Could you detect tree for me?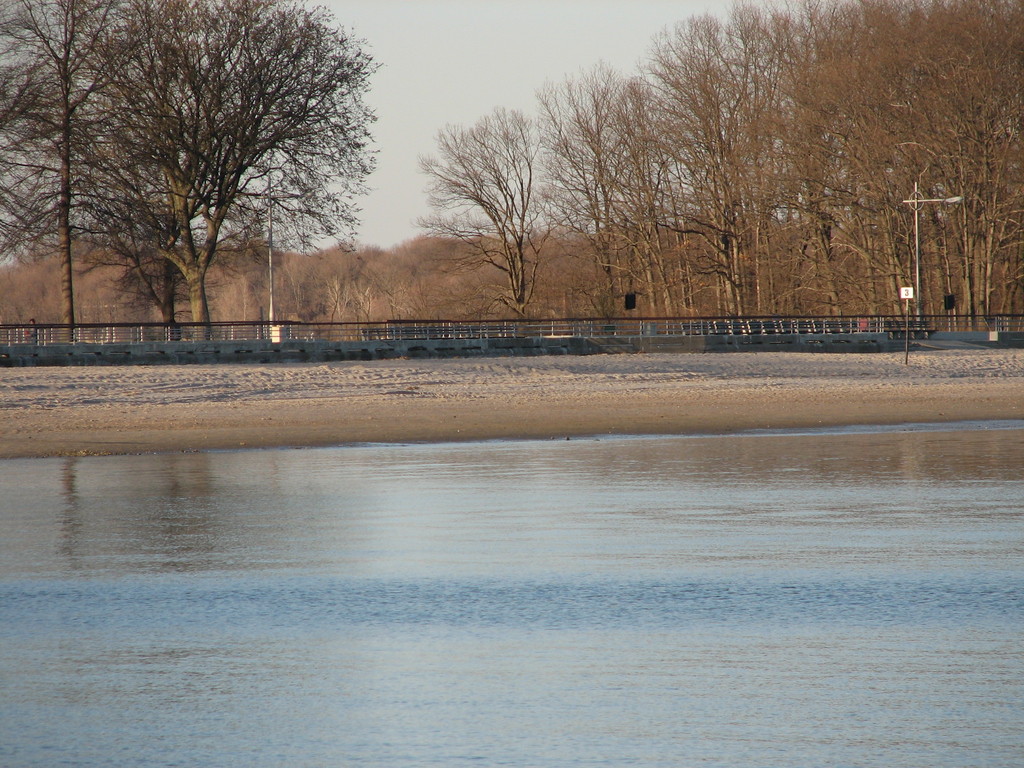
Detection result: Rect(436, 224, 468, 330).
